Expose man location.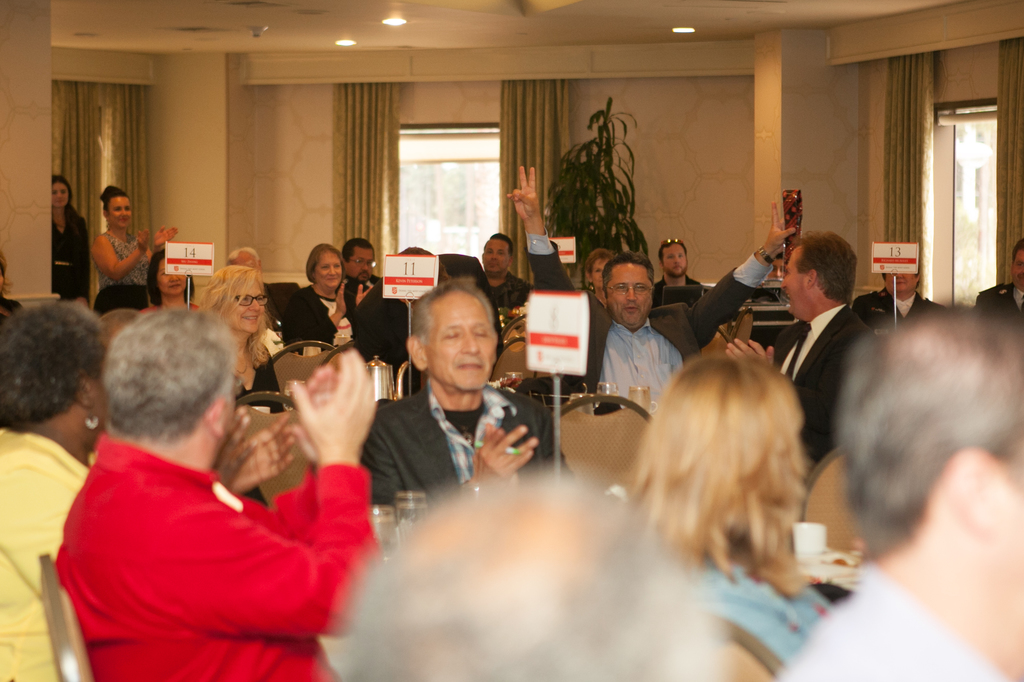
Exposed at [724, 230, 868, 467].
